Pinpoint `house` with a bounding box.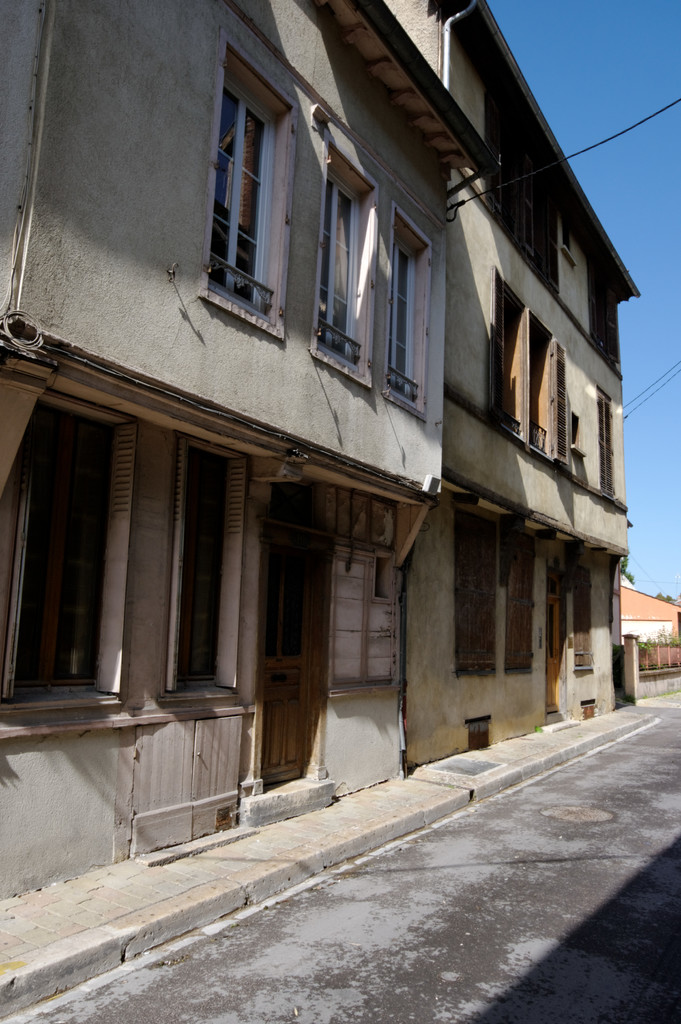
pyautogui.locateOnScreen(0, 0, 637, 891).
